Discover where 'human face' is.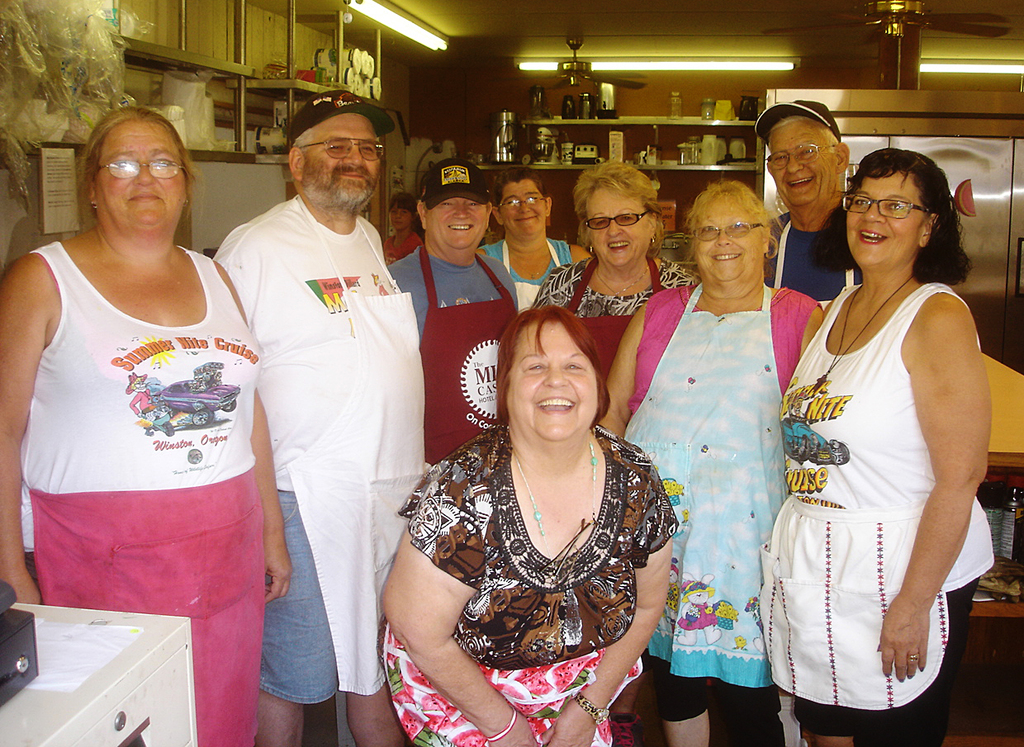
Discovered at region(496, 177, 548, 242).
